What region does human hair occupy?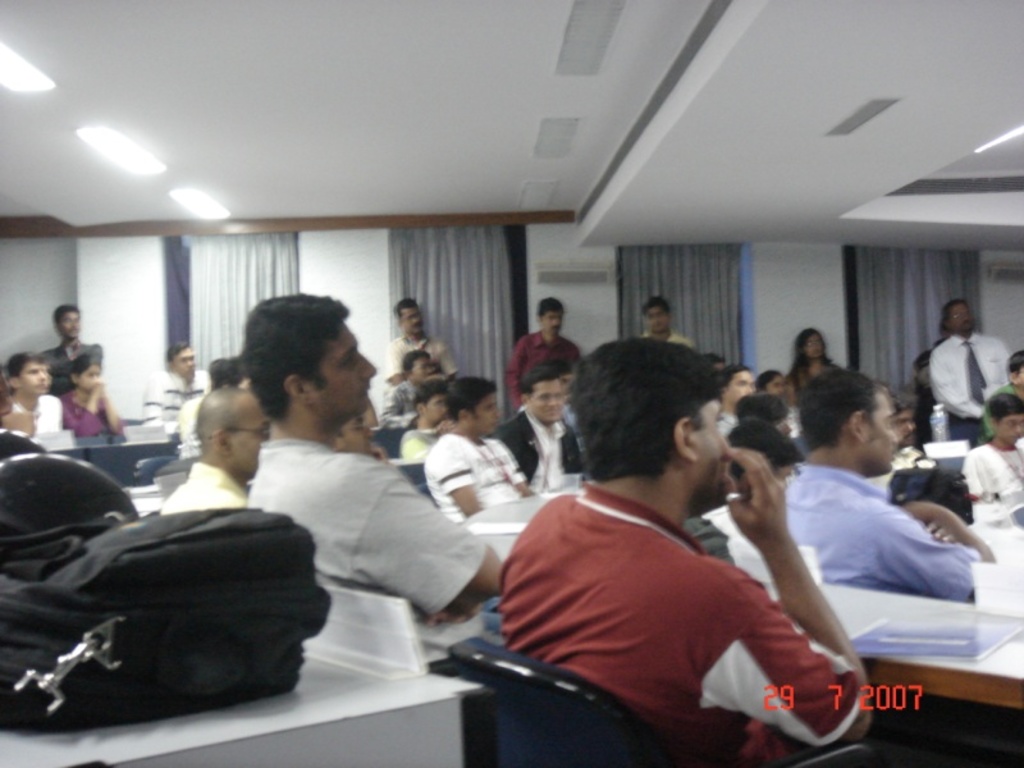
bbox(518, 365, 561, 397).
